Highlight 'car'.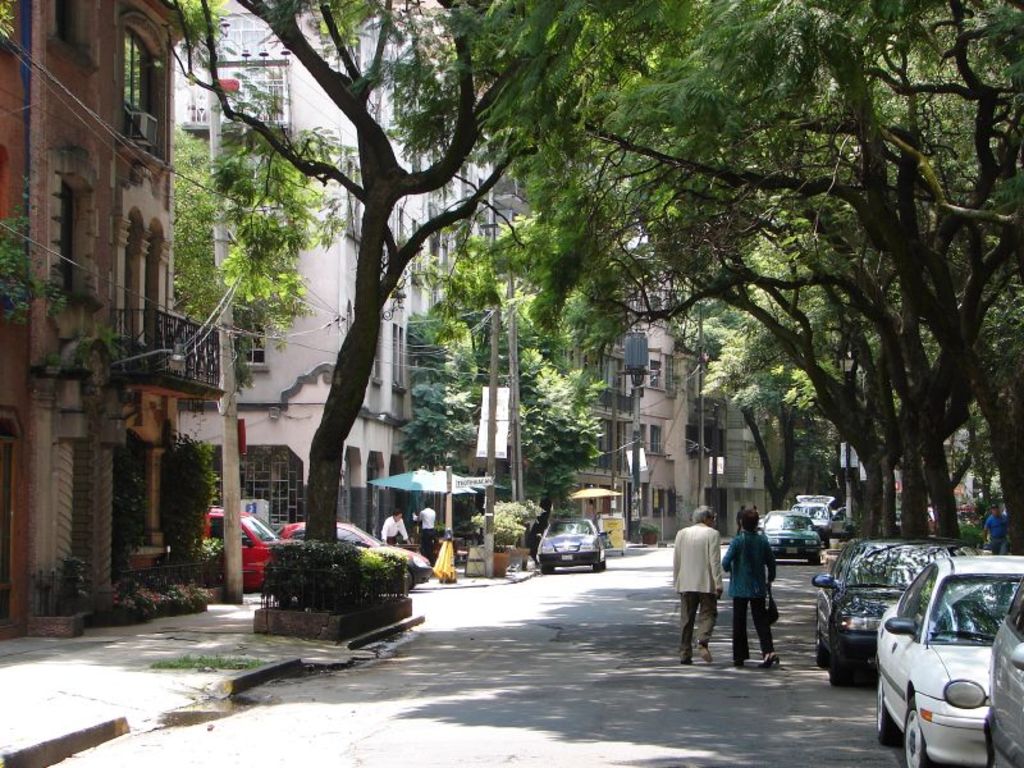
Highlighted region: (x1=198, y1=504, x2=284, y2=600).
